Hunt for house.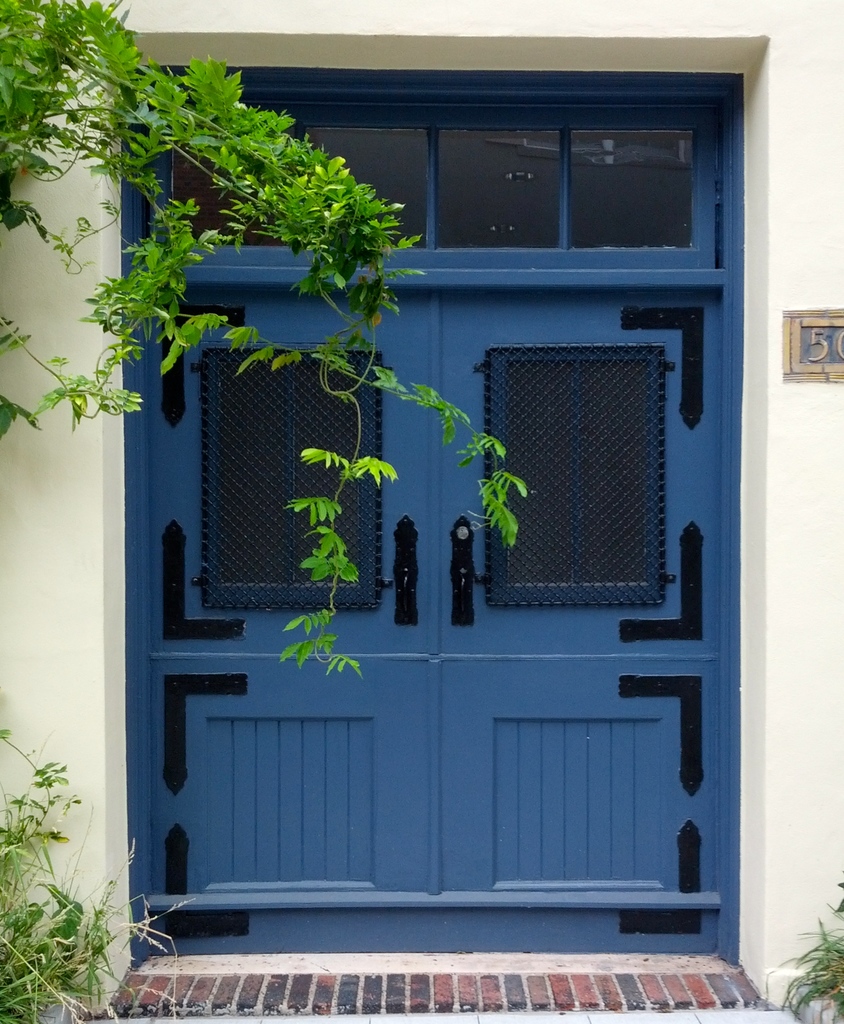
Hunted down at (x1=0, y1=40, x2=748, y2=1016).
